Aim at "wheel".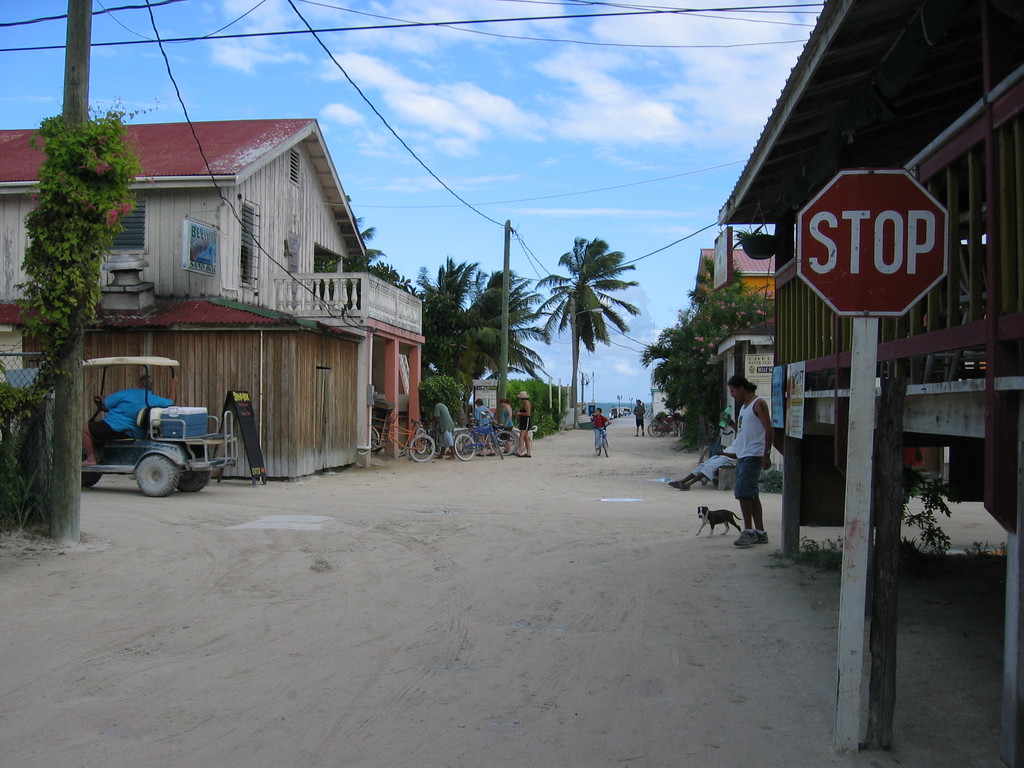
Aimed at <region>491, 431, 515, 456</region>.
